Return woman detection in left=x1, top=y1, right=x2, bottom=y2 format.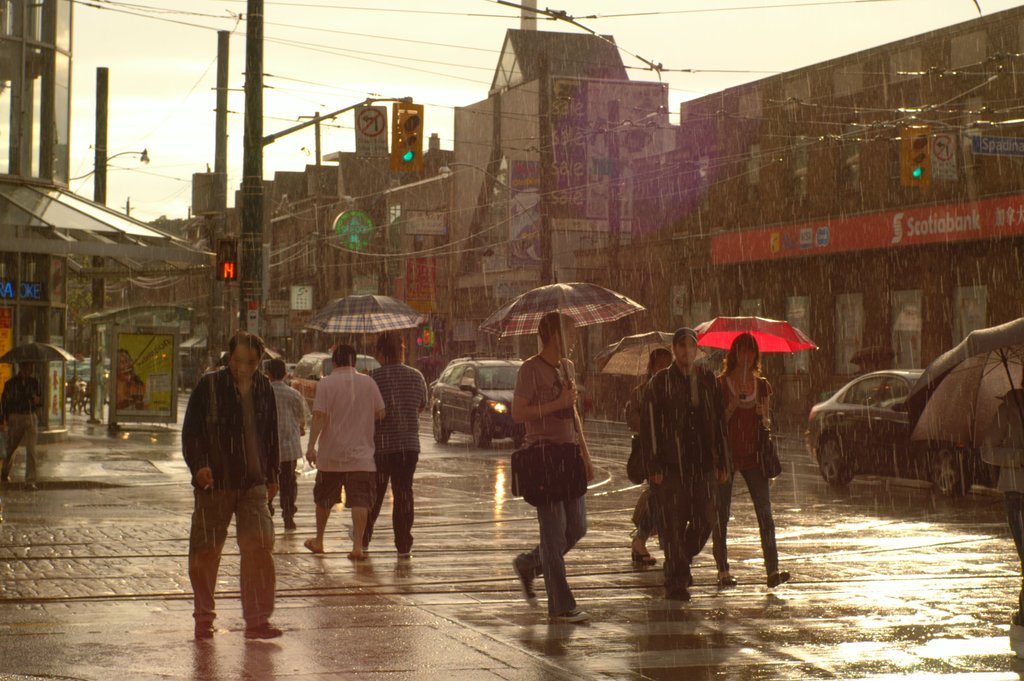
left=628, top=347, right=673, bottom=566.
